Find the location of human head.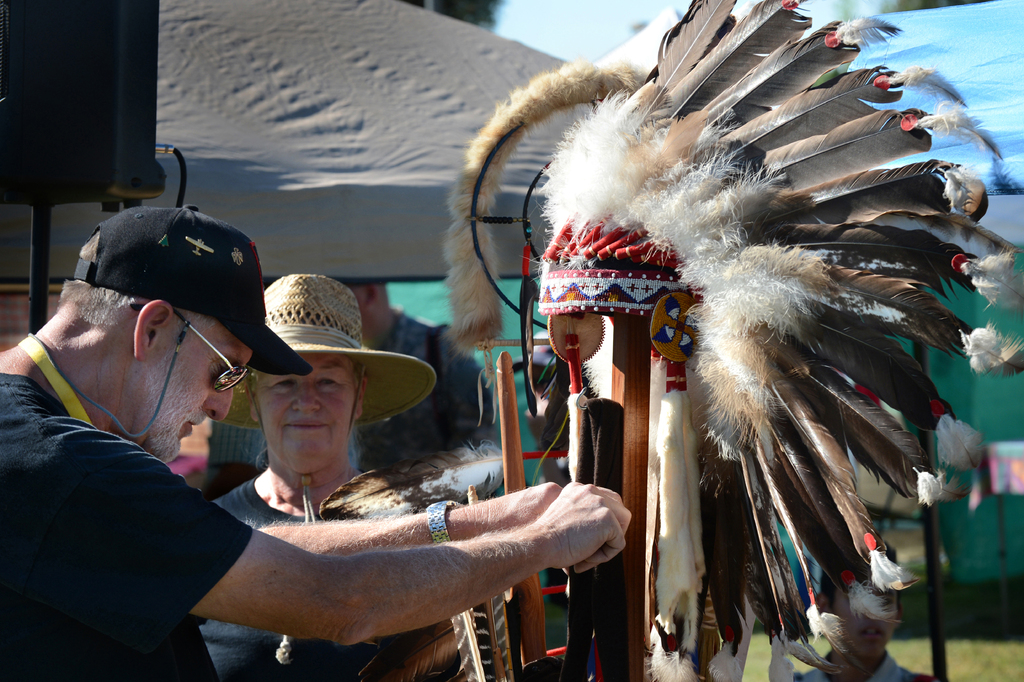
Location: rect(509, 333, 569, 483).
